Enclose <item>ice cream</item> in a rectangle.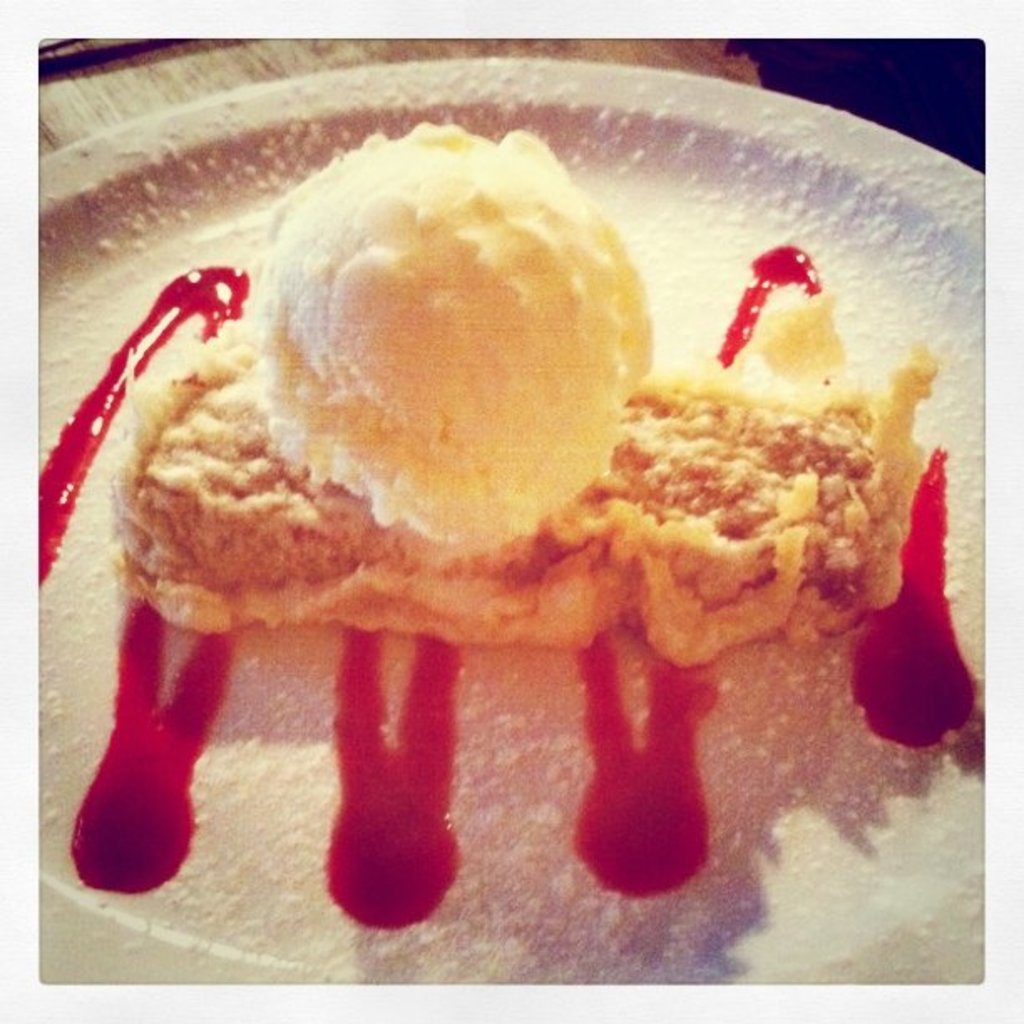
crop(236, 124, 658, 556).
